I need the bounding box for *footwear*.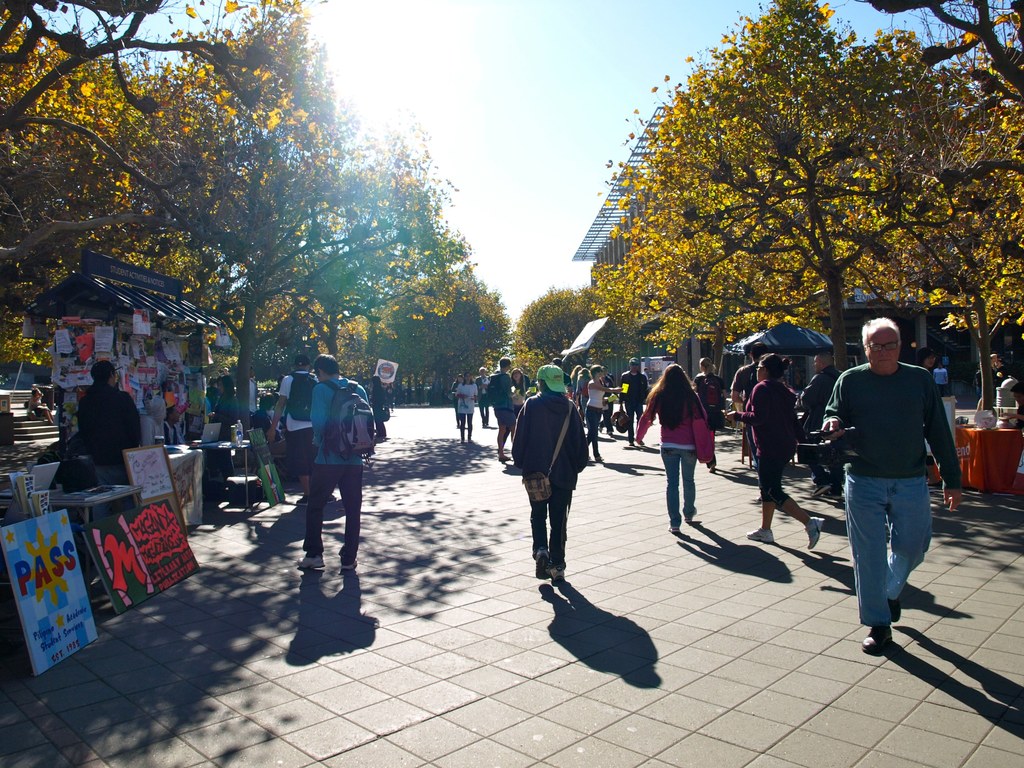
Here it is: <box>810,480,834,495</box>.
